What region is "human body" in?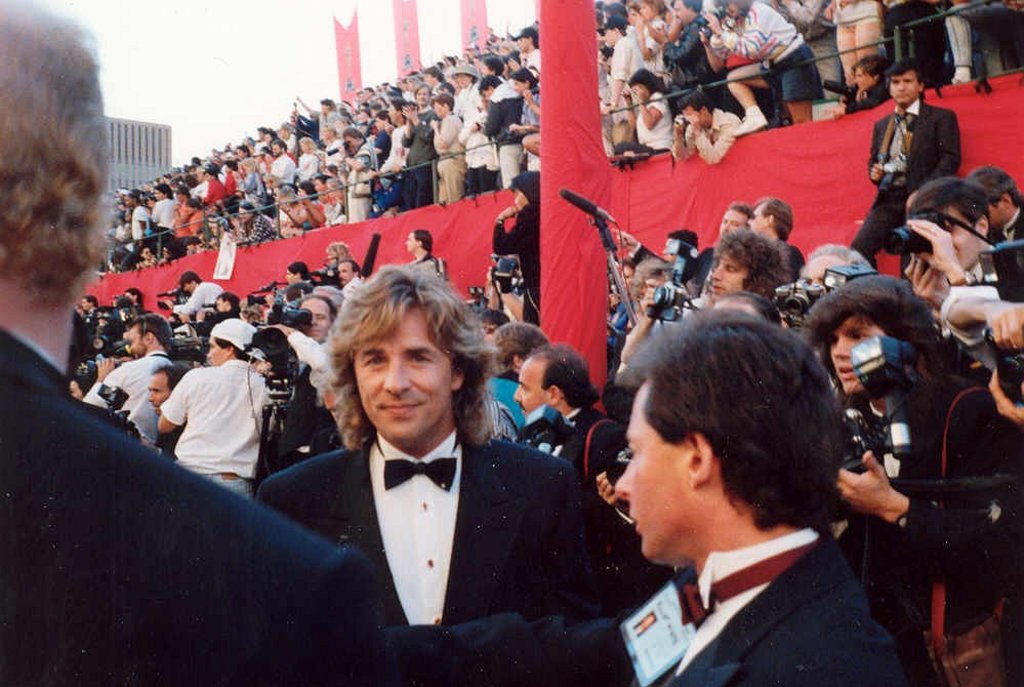
(left=478, top=72, right=528, bottom=184).
